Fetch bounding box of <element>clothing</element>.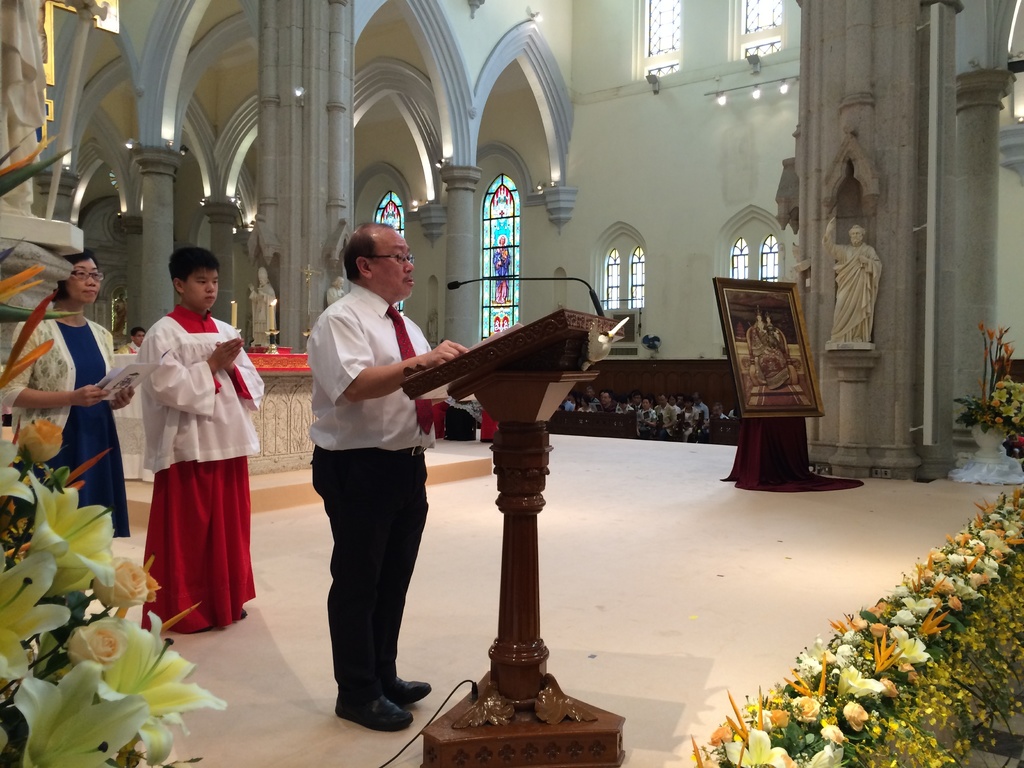
Bbox: (x1=301, y1=232, x2=443, y2=712).
